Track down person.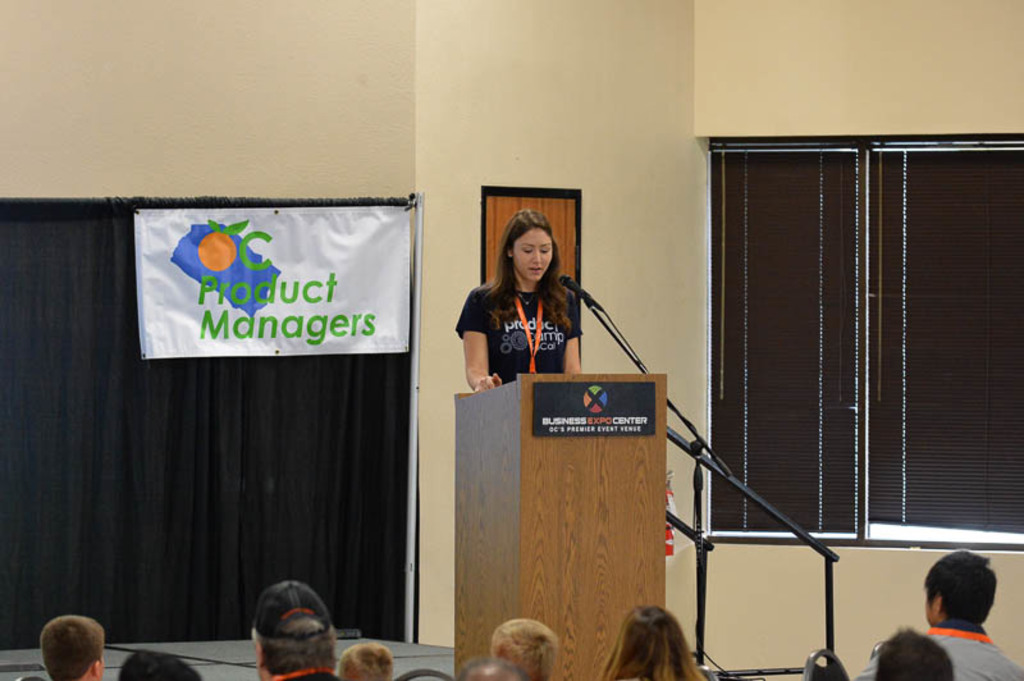
Tracked to 122:652:198:680.
